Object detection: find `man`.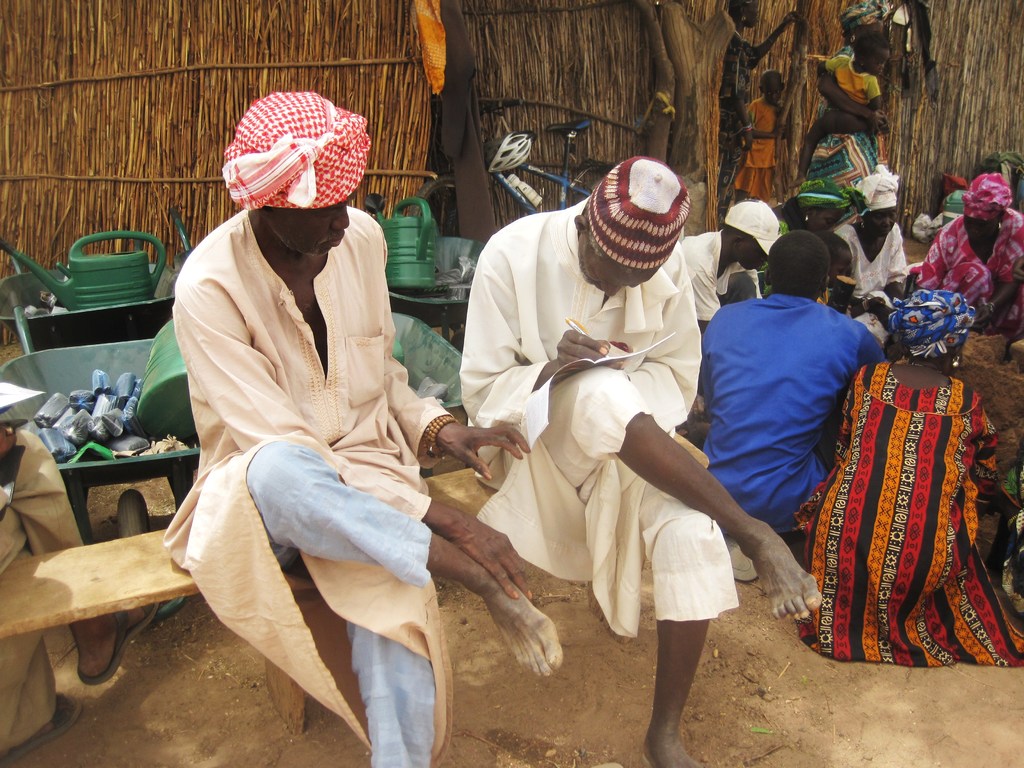
<bbox>908, 170, 1023, 340</bbox>.
